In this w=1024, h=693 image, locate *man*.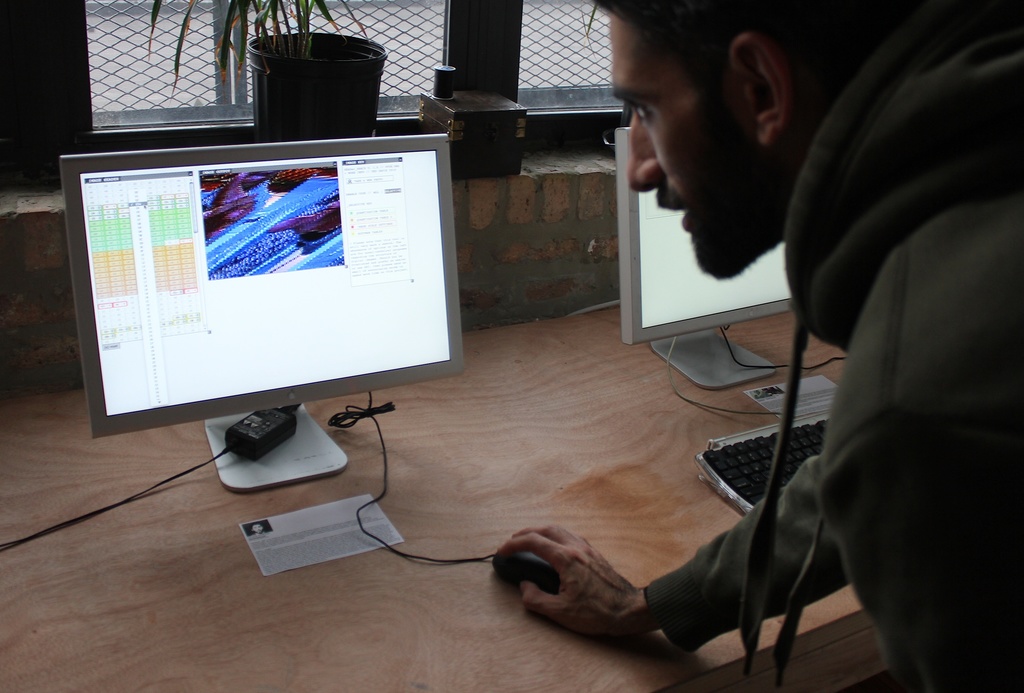
Bounding box: [493,0,1023,692].
